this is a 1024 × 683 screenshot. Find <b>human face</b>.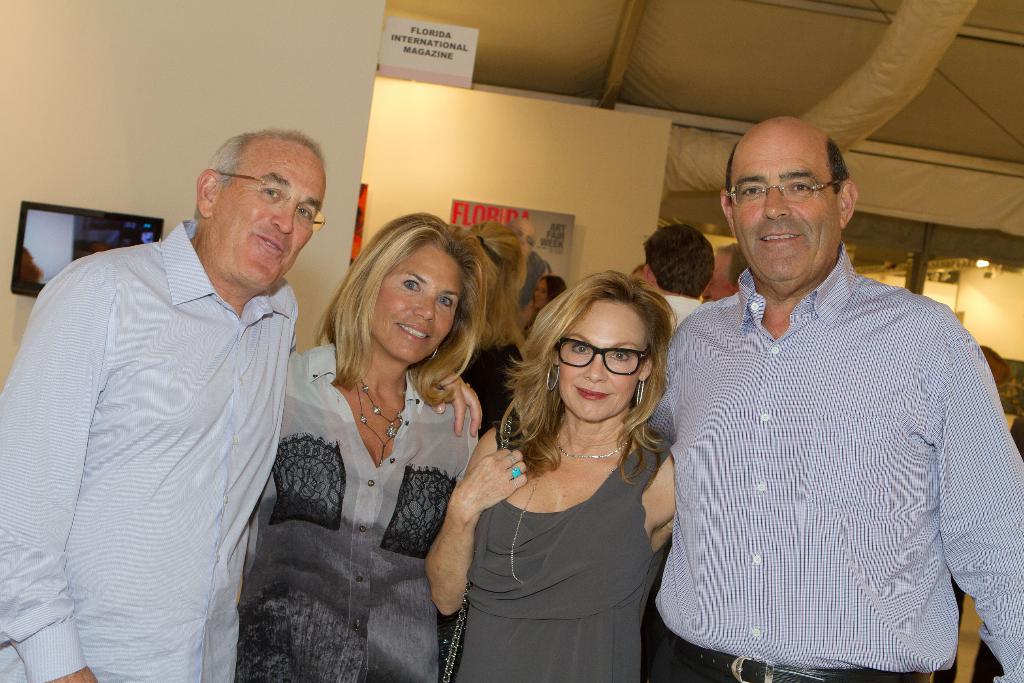
Bounding box: locate(557, 297, 646, 422).
